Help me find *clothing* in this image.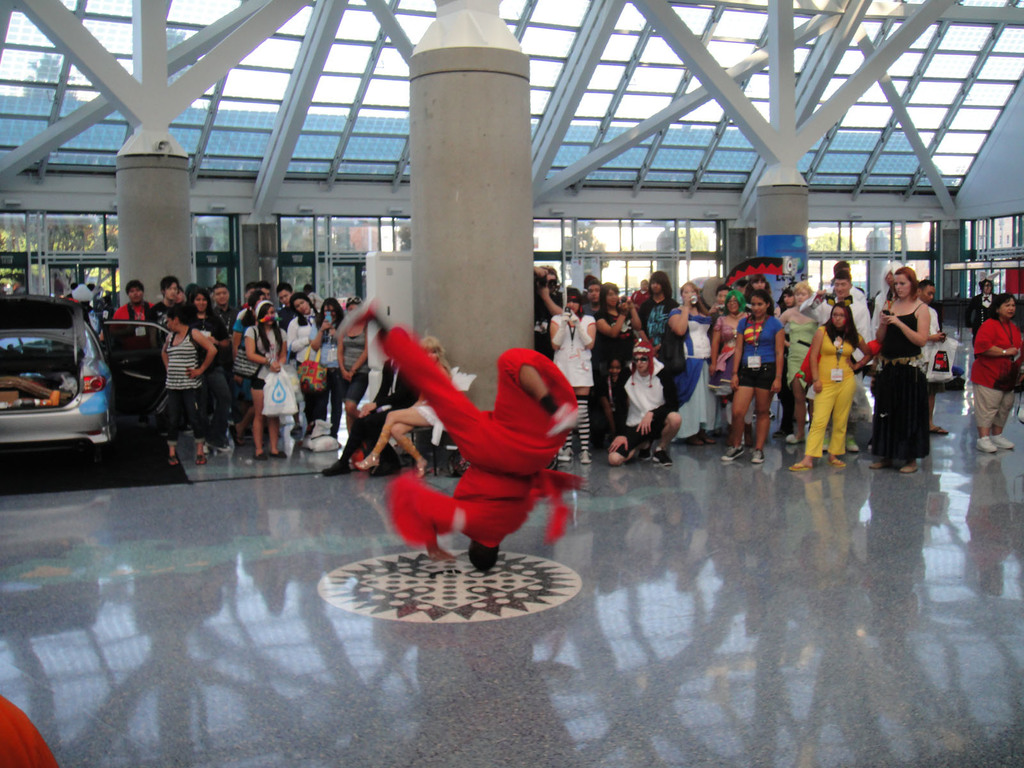
Found it: detection(384, 321, 588, 548).
